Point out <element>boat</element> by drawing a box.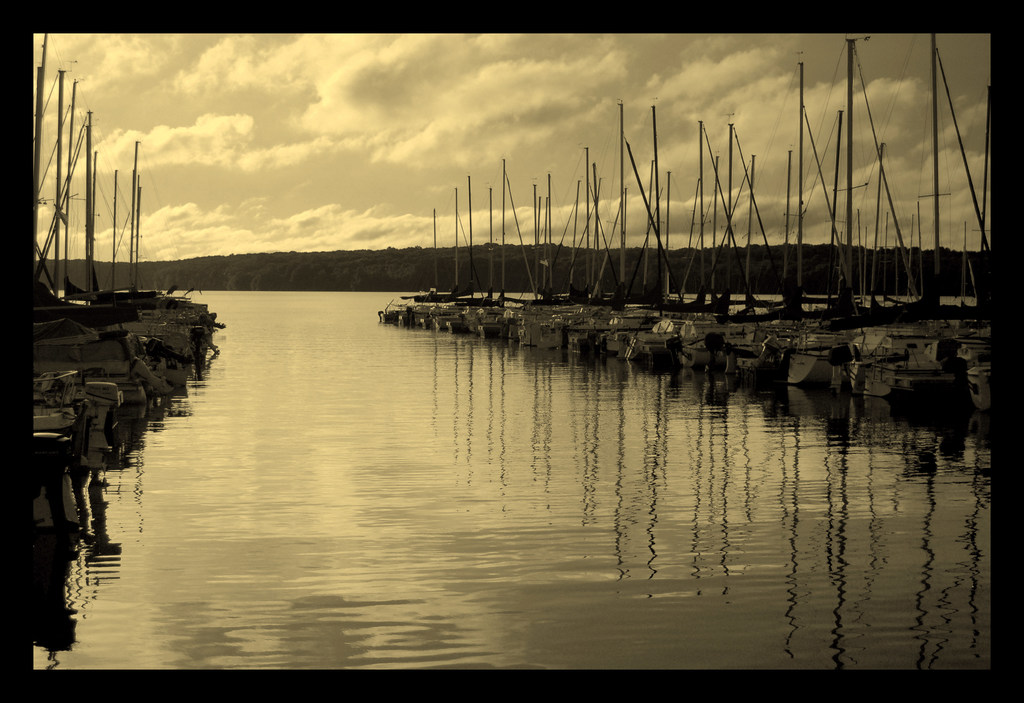
[left=17, top=70, right=220, bottom=487].
